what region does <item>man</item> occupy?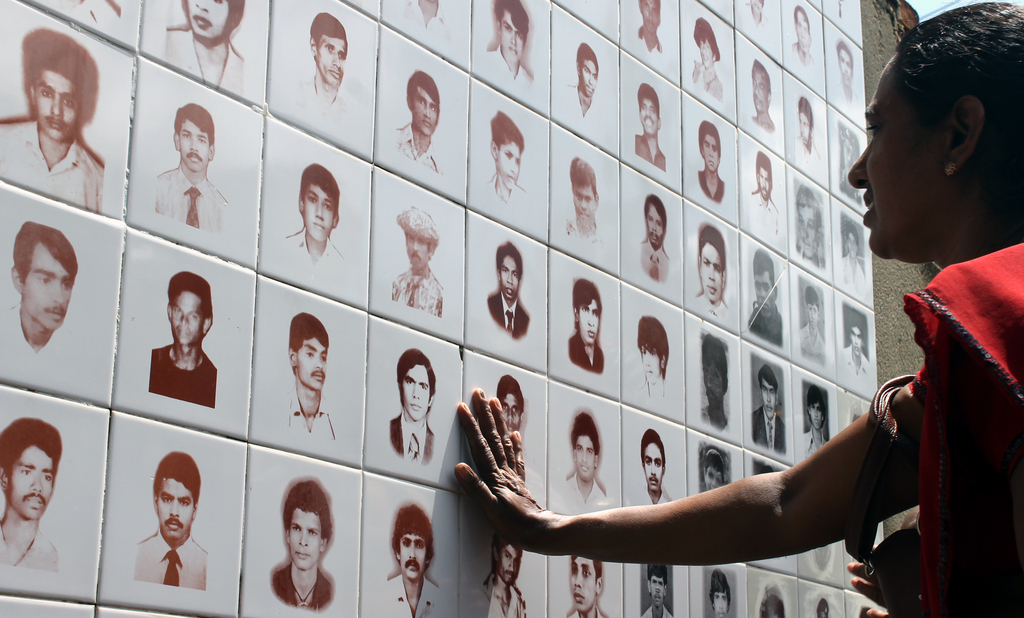
bbox=[697, 330, 732, 430].
